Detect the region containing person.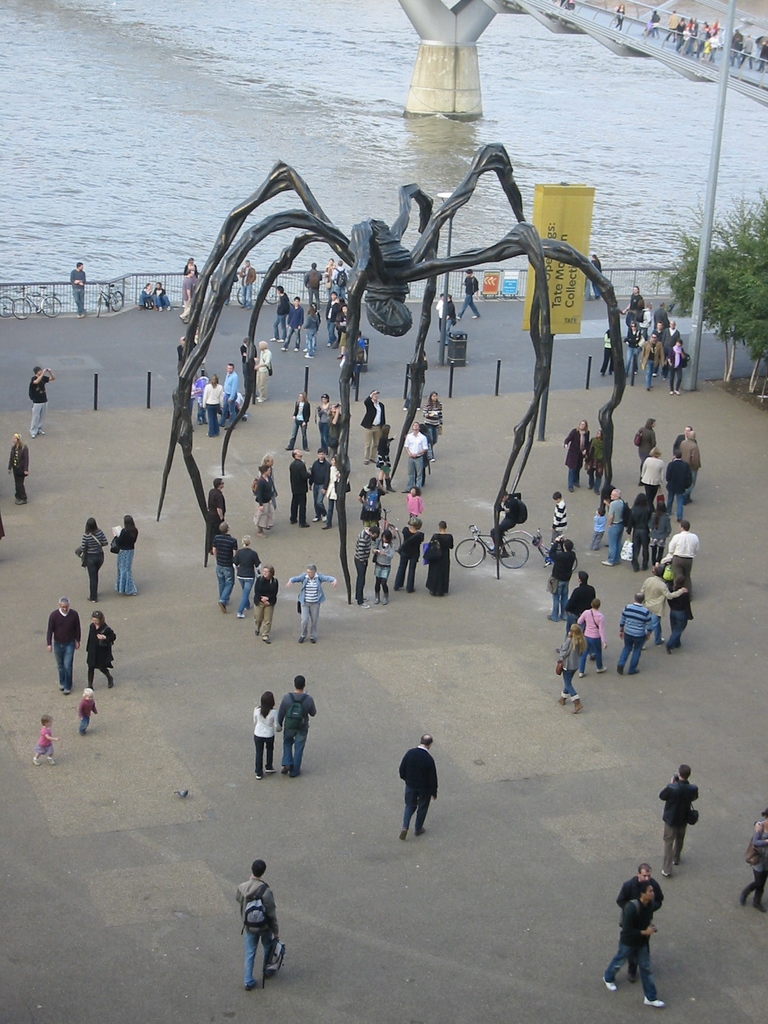
Rect(41, 600, 83, 686).
